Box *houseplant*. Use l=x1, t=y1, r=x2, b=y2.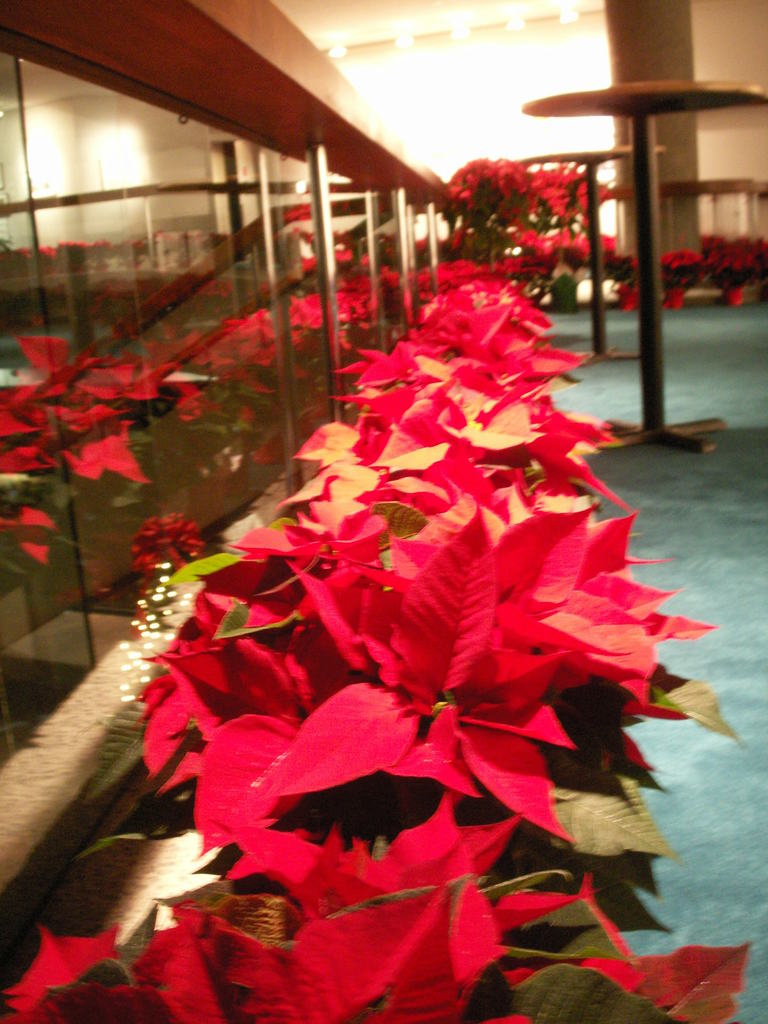
l=605, t=252, r=648, b=310.
